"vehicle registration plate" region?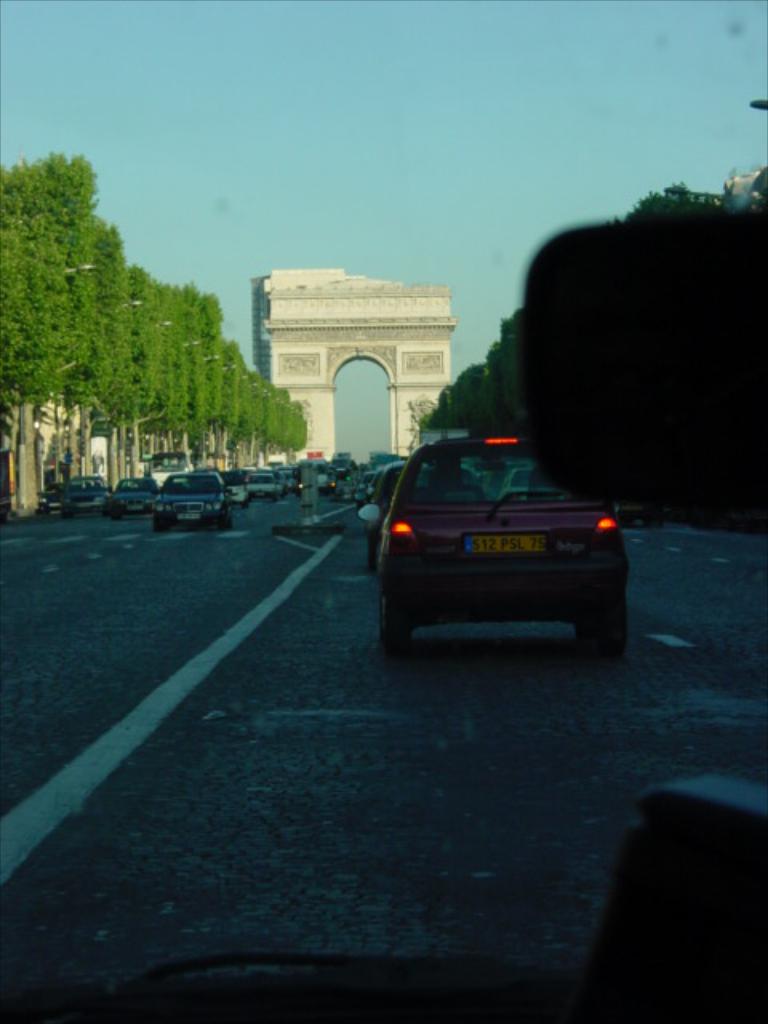
[462, 534, 549, 557]
